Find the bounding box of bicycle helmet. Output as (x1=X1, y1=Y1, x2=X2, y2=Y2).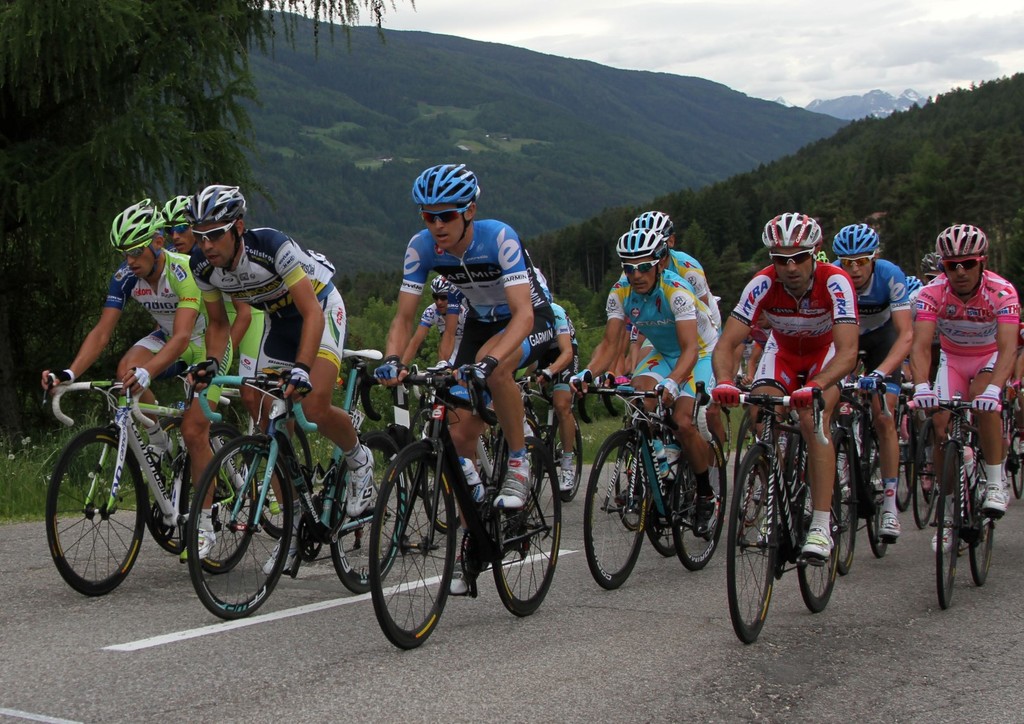
(x1=934, y1=221, x2=988, y2=262).
